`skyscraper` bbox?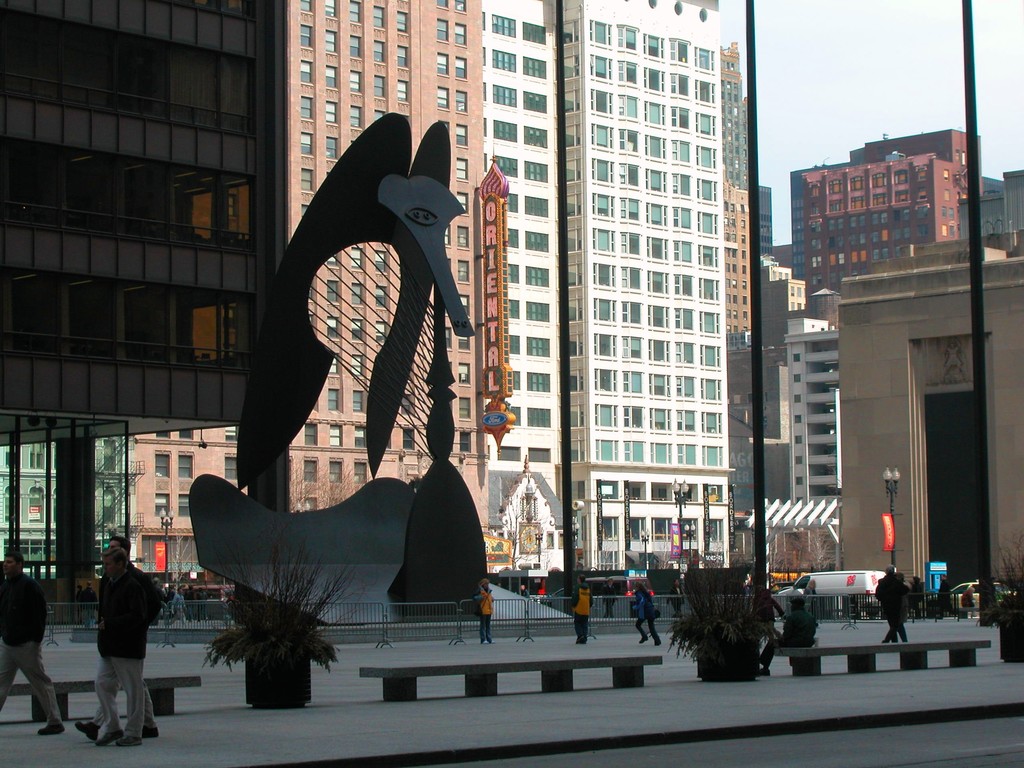
<box>787,118,986,291</box>
